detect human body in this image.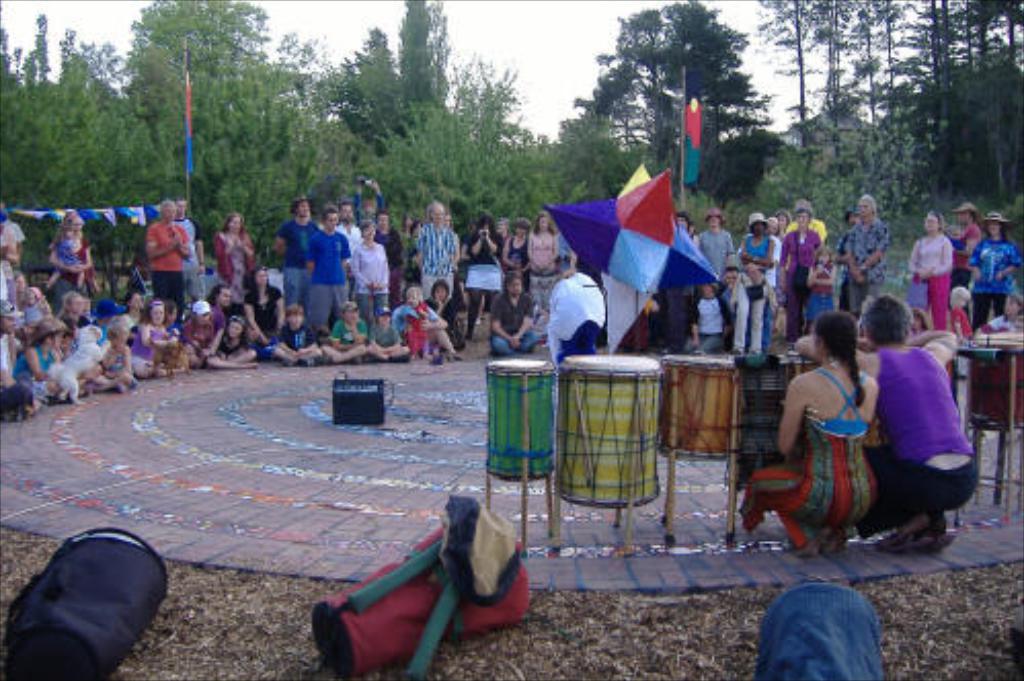
Detection: 950 281 979 340.
